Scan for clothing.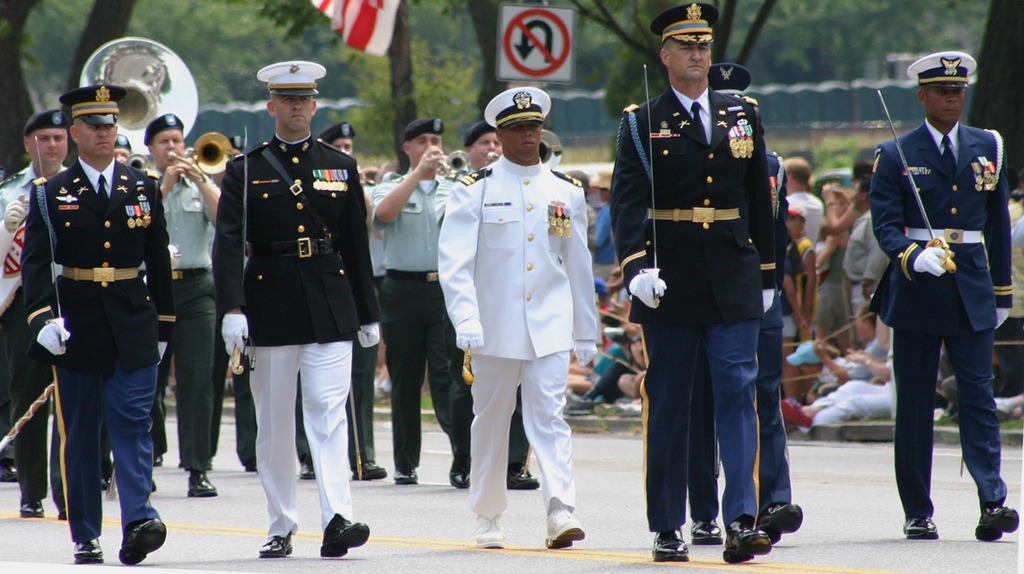
Scan result: [x1=0, y1=166, x2=79, y2=509].
